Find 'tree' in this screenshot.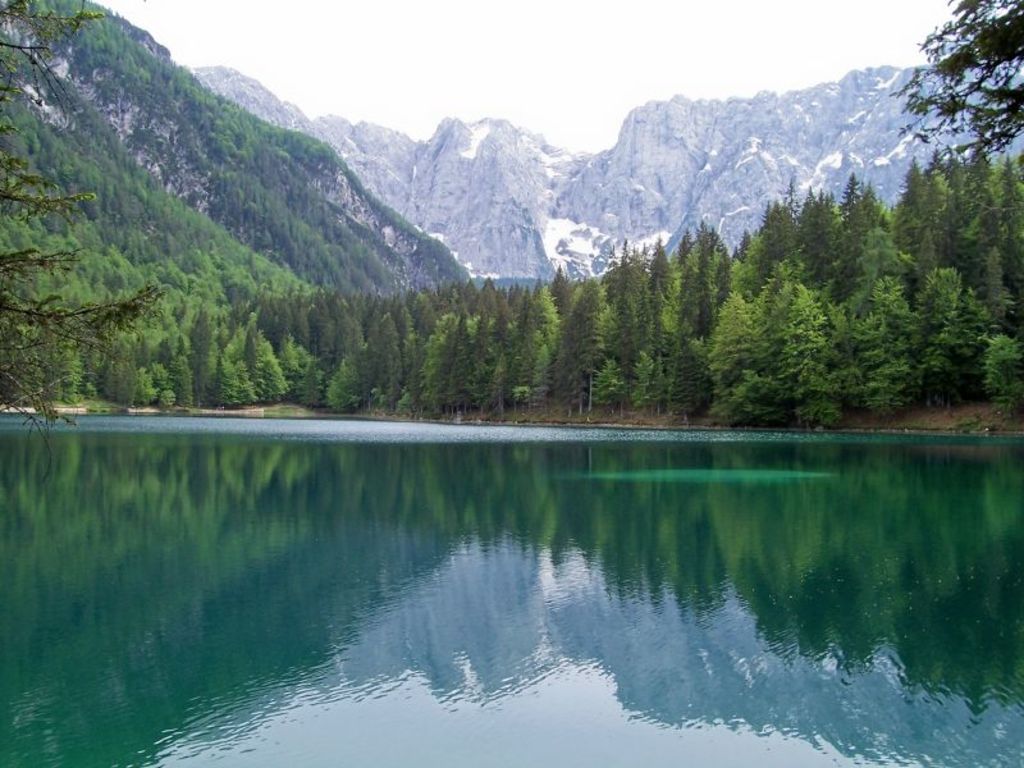
The bounding box for 'tree' is detection(890, 0, 1023, 164).
